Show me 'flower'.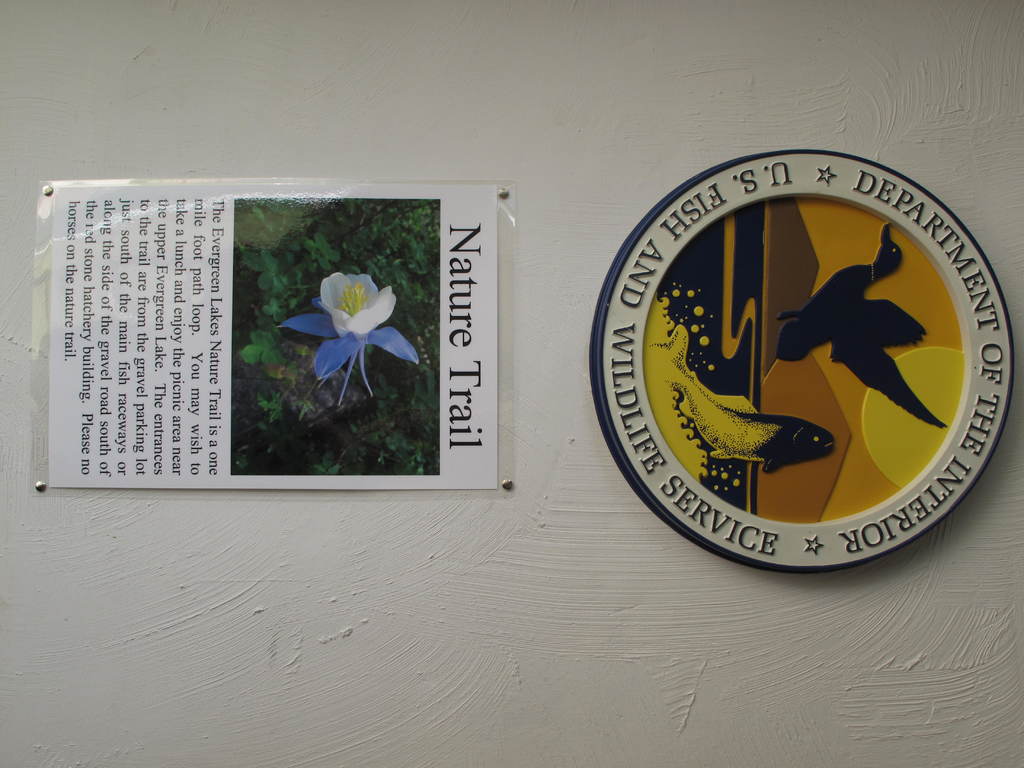
'flower' is here: bbox(279, 248, 397, 385).
